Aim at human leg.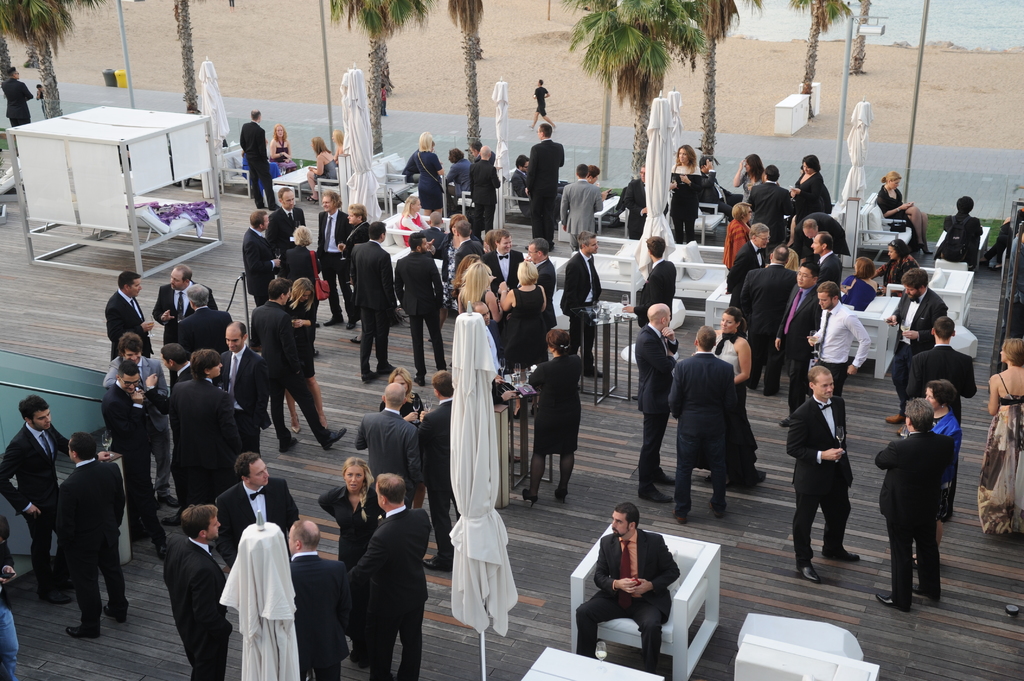
Aimed at crop(399, 605, 424, 680).
